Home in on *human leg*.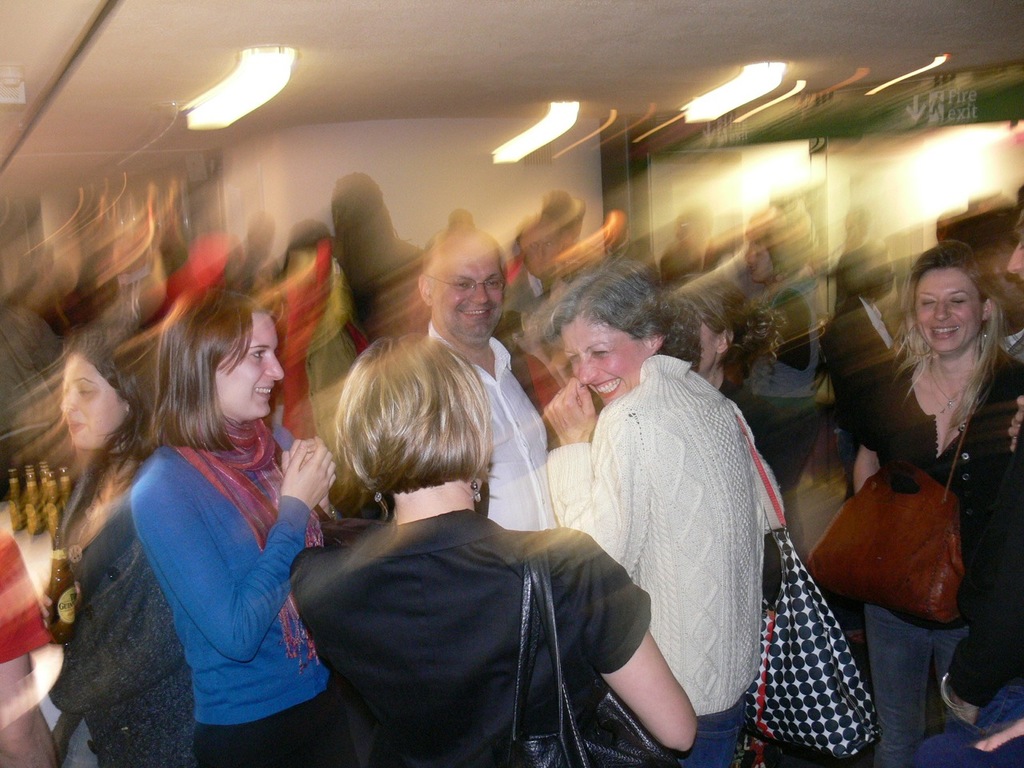
Homed in at bbox(865, 611, 934, 767).
